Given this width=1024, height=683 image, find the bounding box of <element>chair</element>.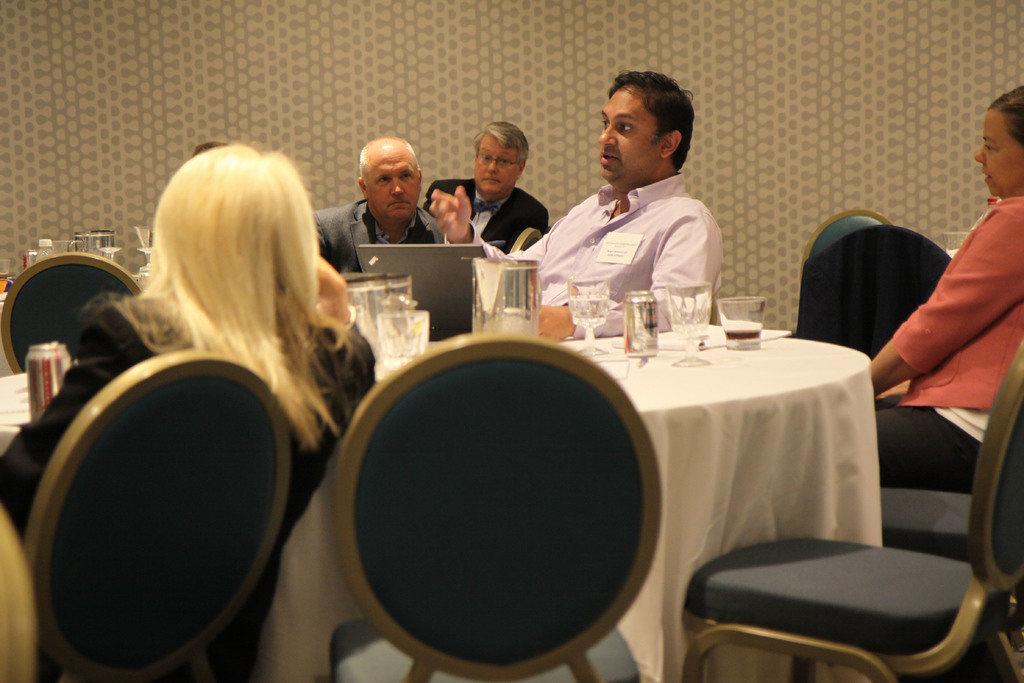
rect(30, 343, 294, 682).
